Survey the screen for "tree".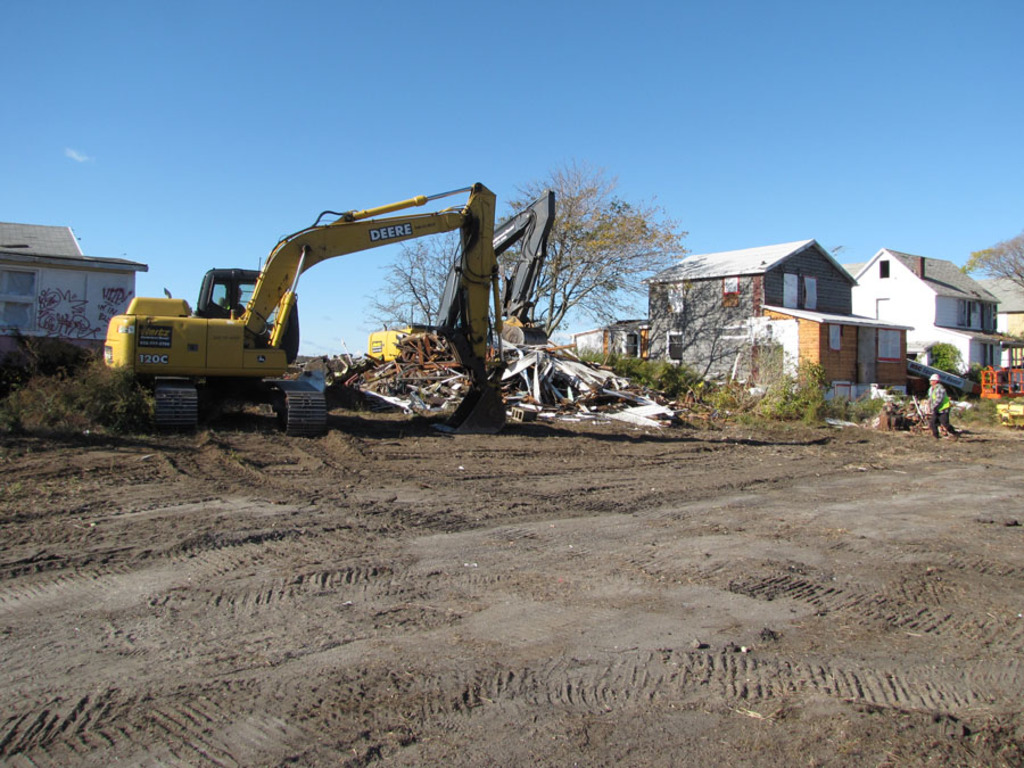
Survey found: 502/163/689/325.
